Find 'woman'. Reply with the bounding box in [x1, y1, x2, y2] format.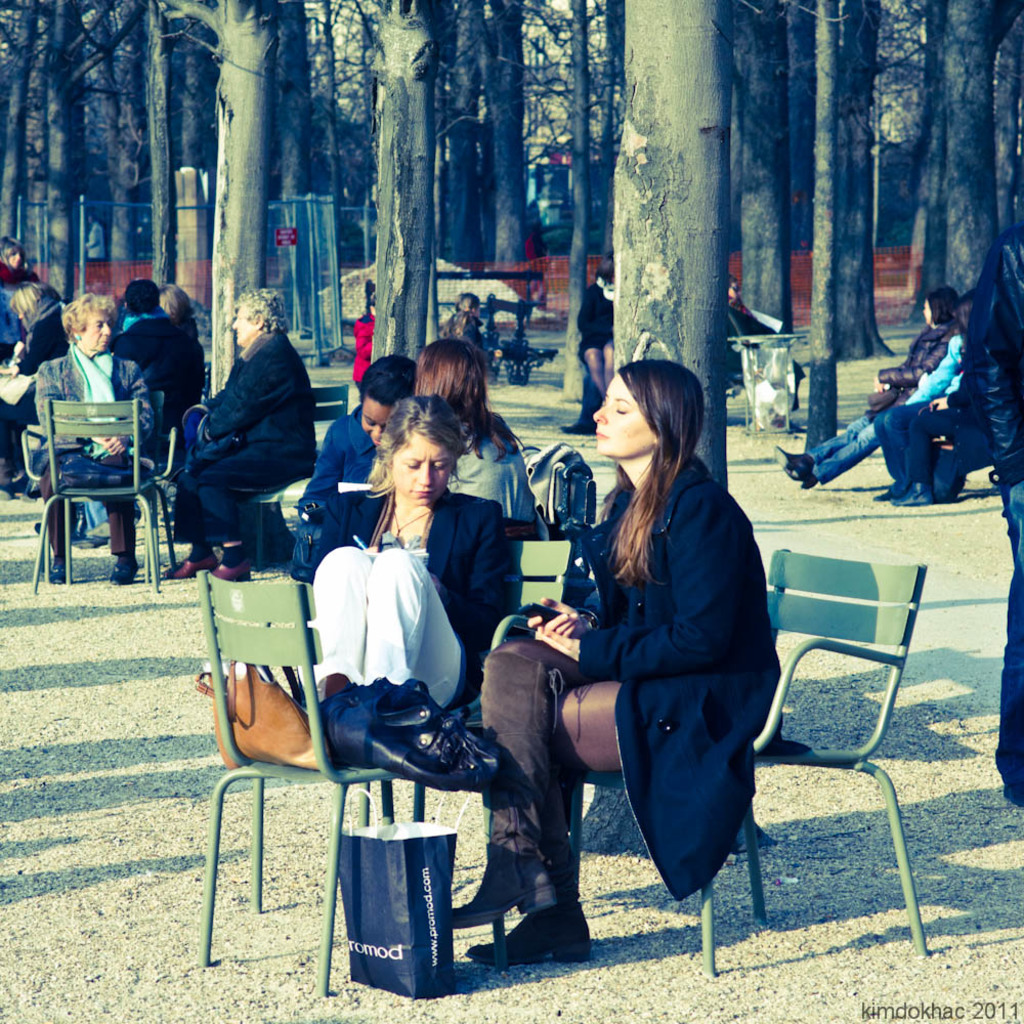
[506, 344, 787, 969].
